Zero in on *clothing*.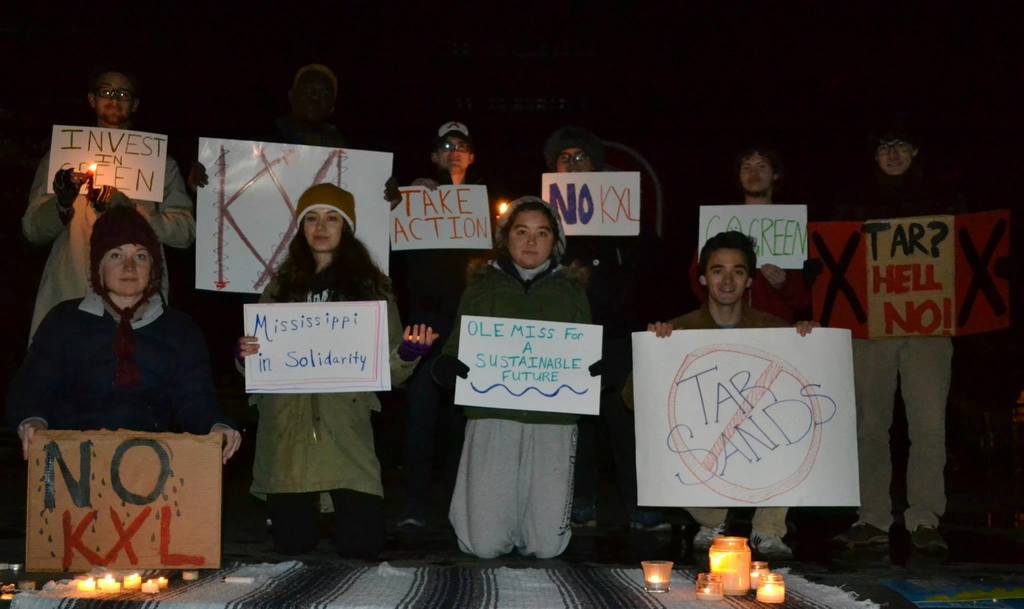
Zeroed in: <region>540, 185, 659, 347</region>.
